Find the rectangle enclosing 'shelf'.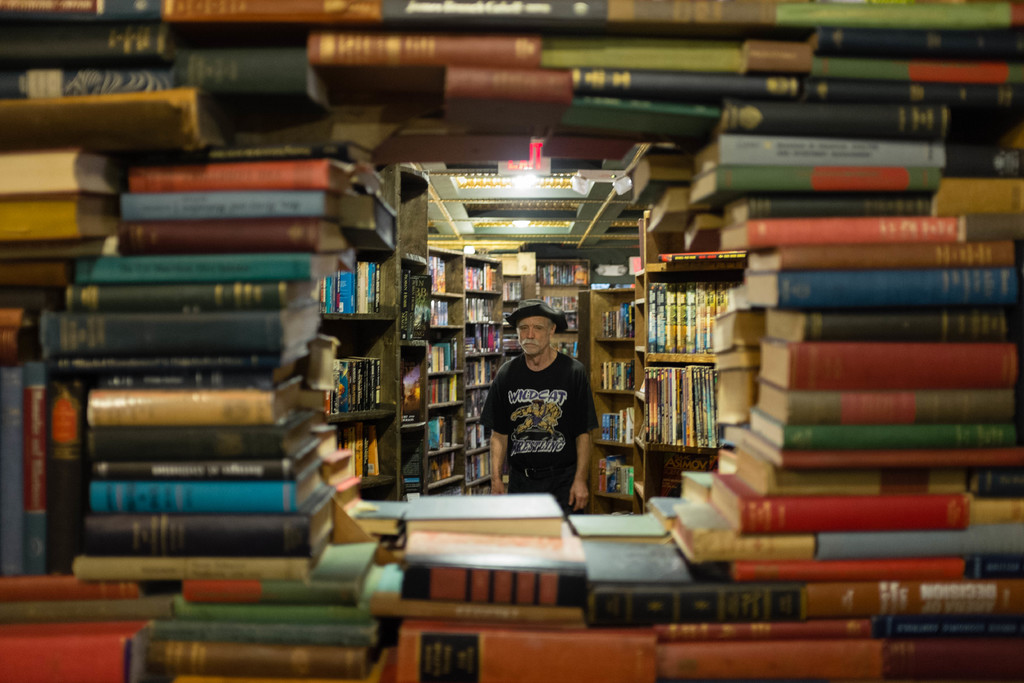
{"left": 591, "top": 349, "right": 636, "bottom": 390}.
